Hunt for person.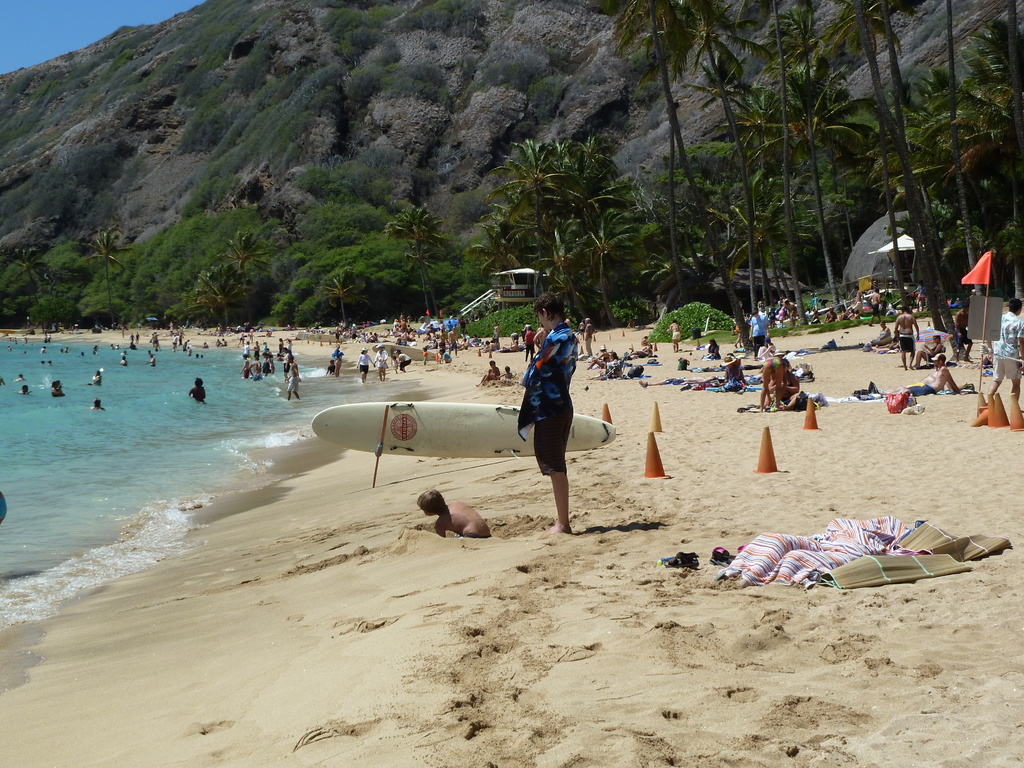
Hunted down at {"left": 331, "top": 341, "right": 346, "bottom": 382}.
